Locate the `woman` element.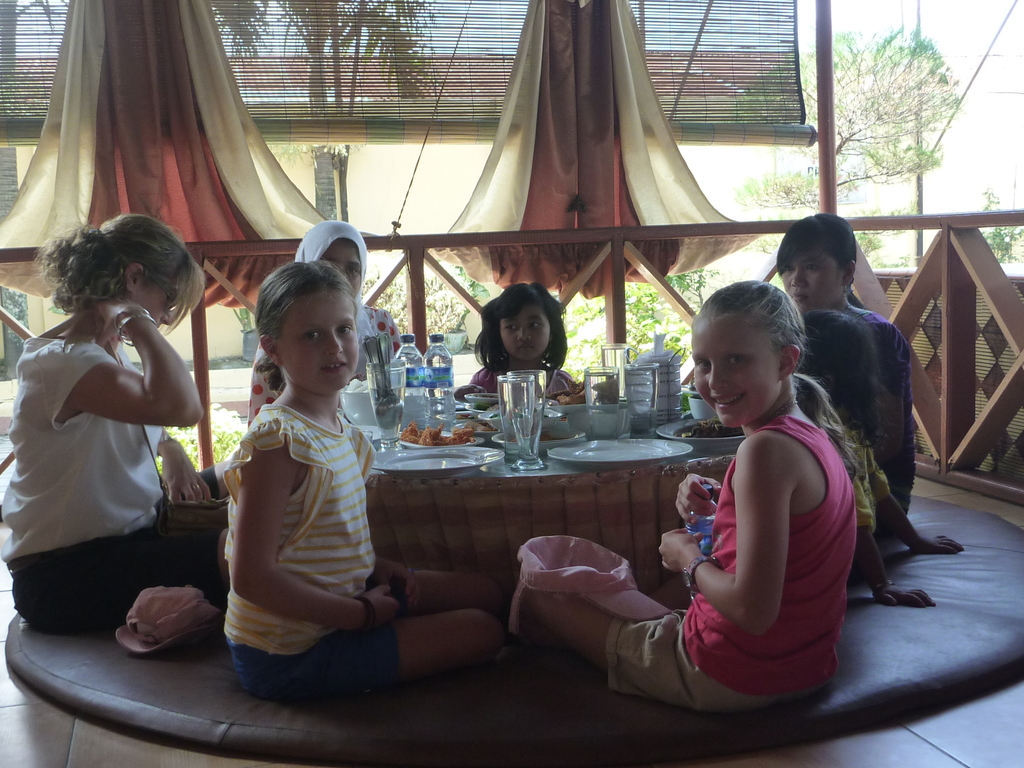
Element bbox: bbox(771, 212, 916, 533).
